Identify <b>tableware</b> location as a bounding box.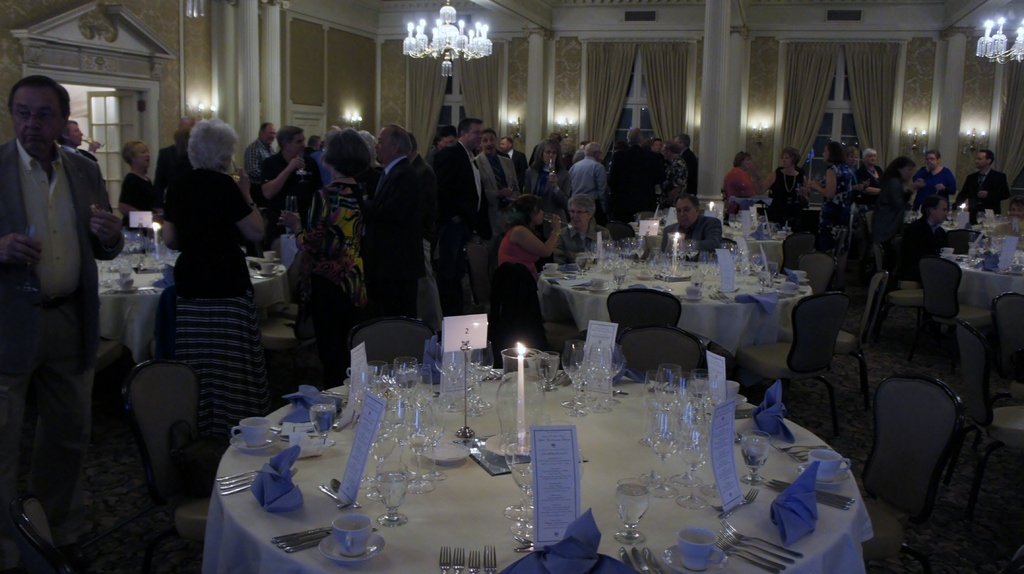
bbox=[778, 279, 797, 297].
